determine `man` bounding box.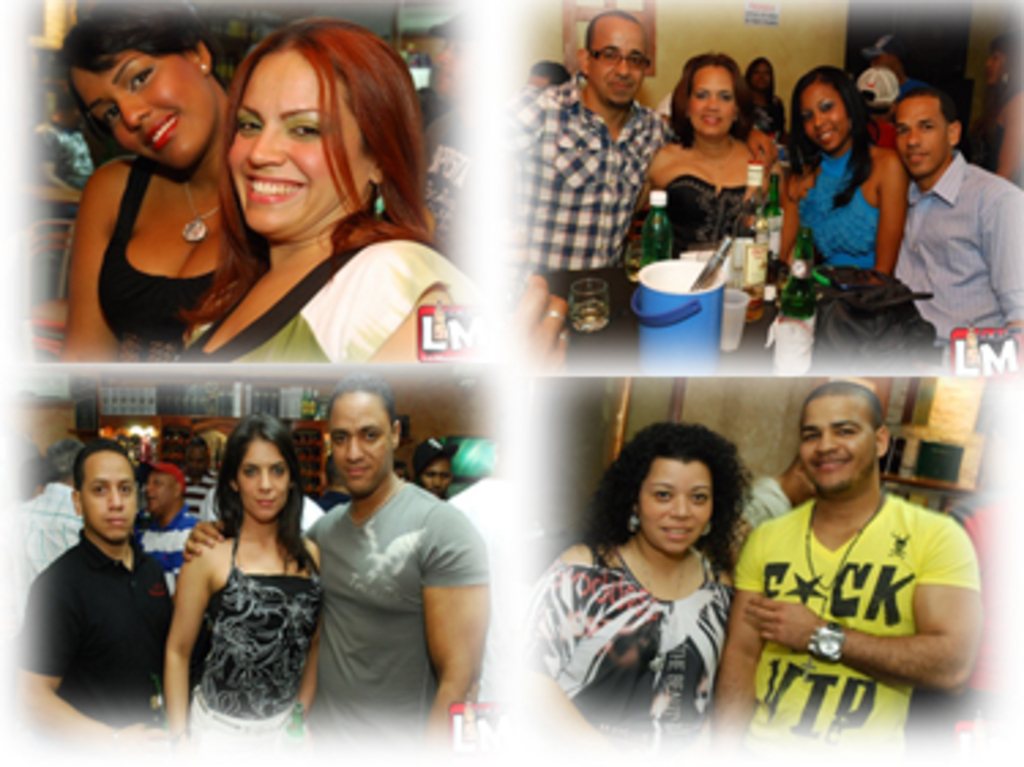
Determined: bbox(183, 437, 227, 538).
